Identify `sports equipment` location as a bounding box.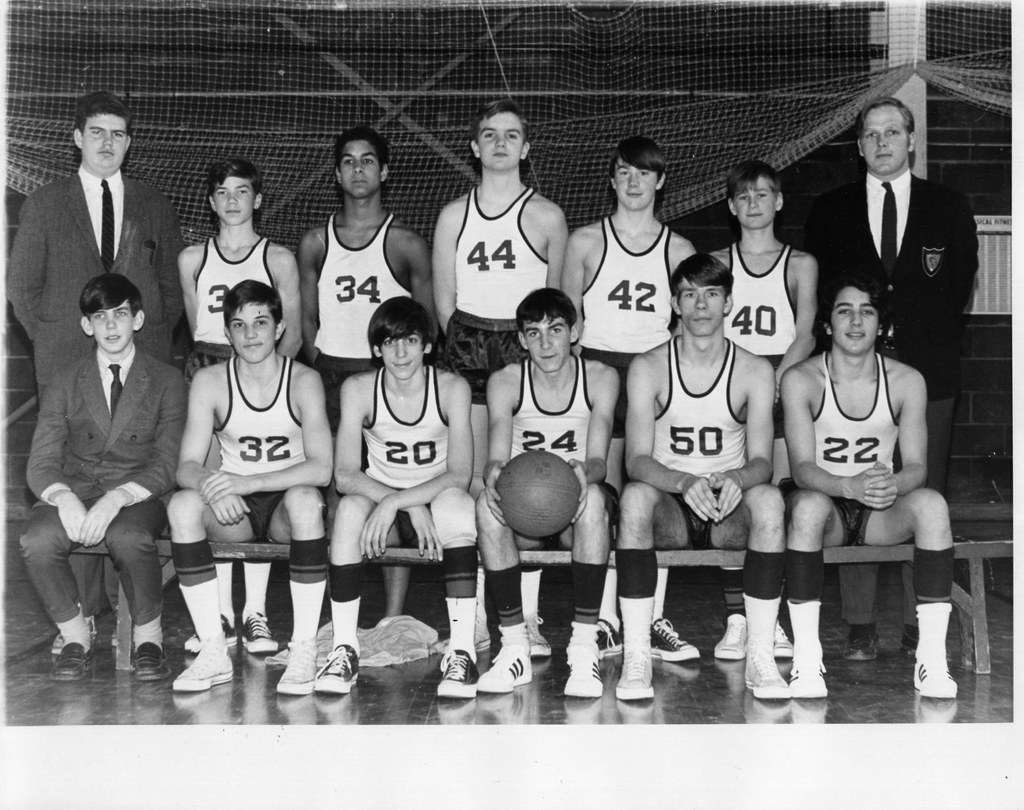
{"left": 899, "top": 626, "right": 924, "bottom": 657}.
